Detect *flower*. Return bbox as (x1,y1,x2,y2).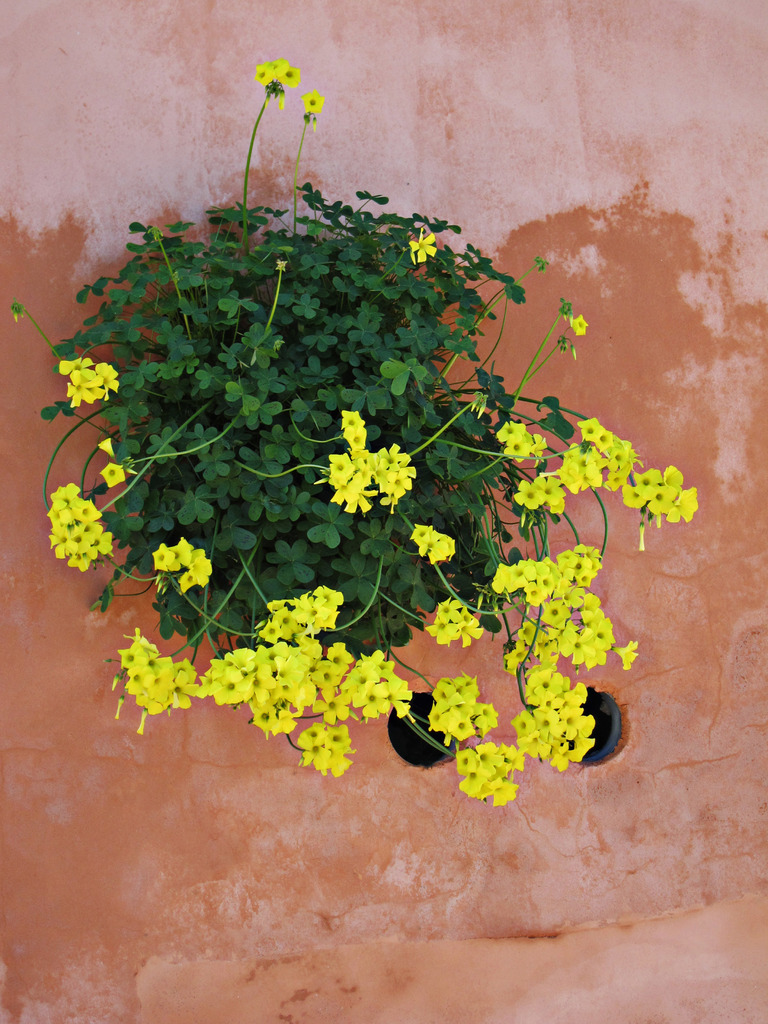
(303,92,326,118).
